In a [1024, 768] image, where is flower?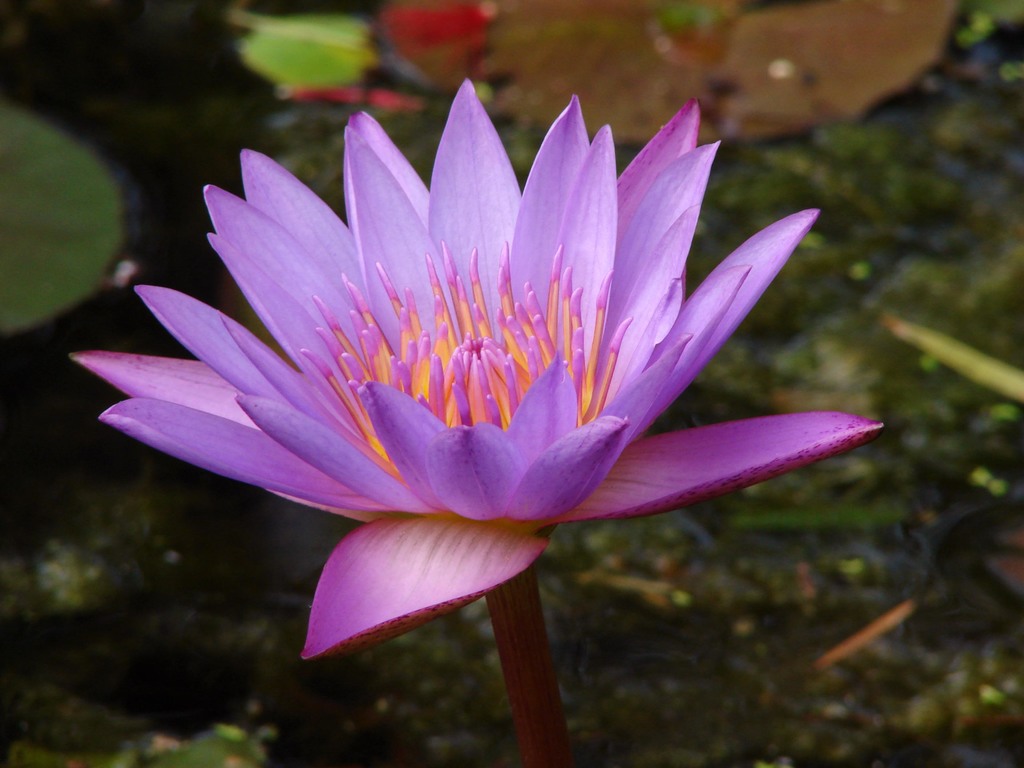
detection(73, 77, 881, 654).
